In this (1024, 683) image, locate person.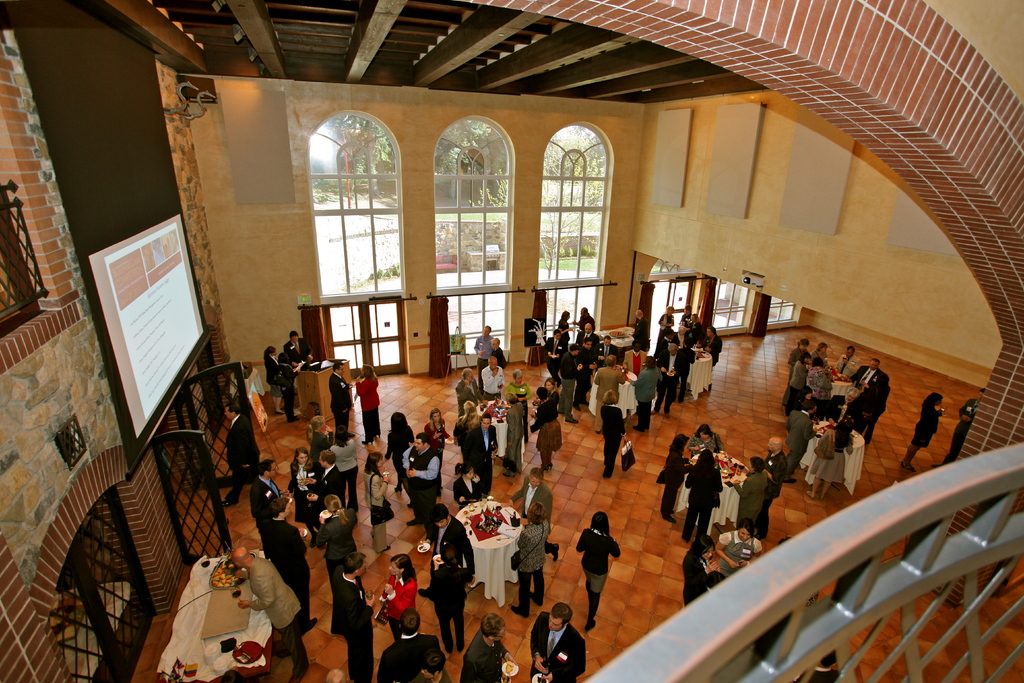
Bounding box: (x1=593, y1=335, x2=620, y2=366).
